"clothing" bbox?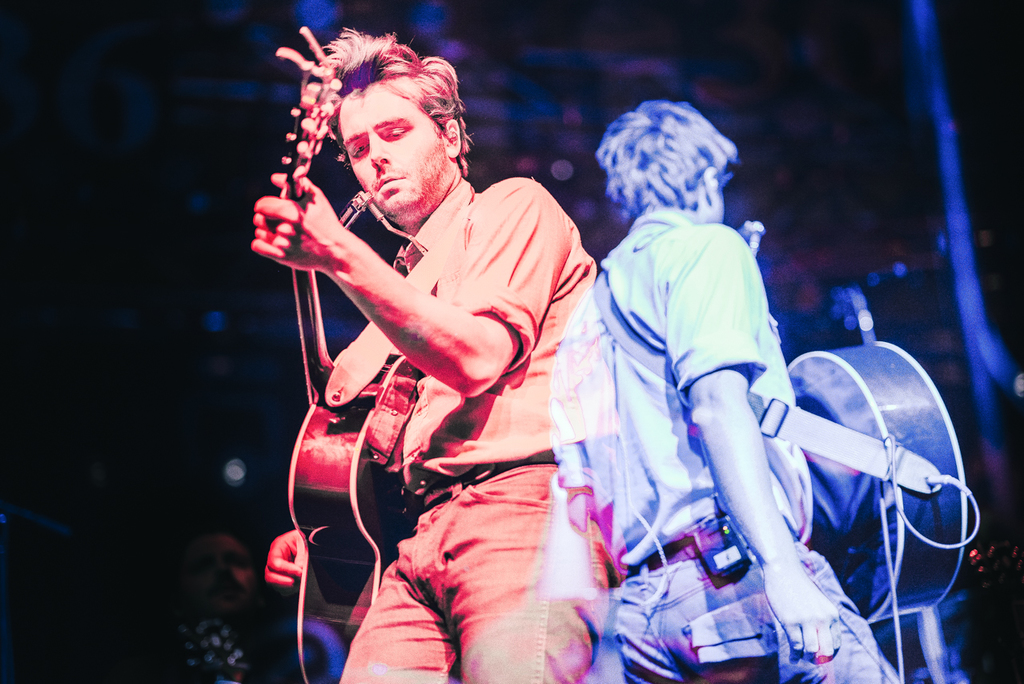
[x1=286, y1=105, x2=597, y2=647]
